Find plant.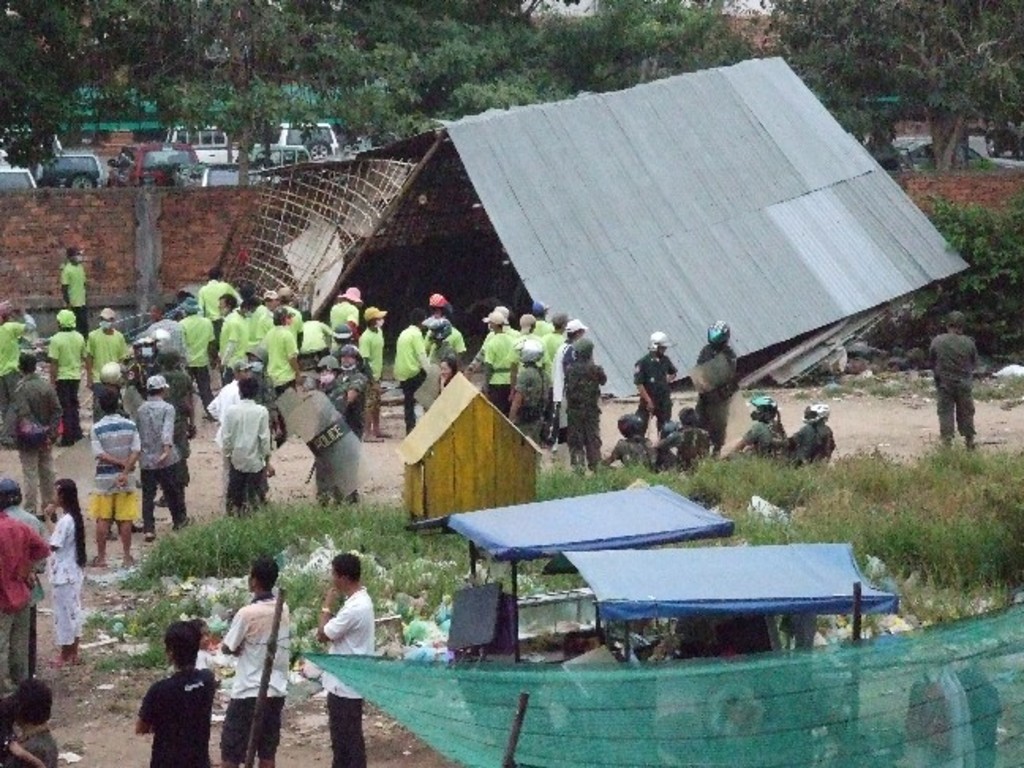
x1=868 y1=194 x2=1022 y2=373.
